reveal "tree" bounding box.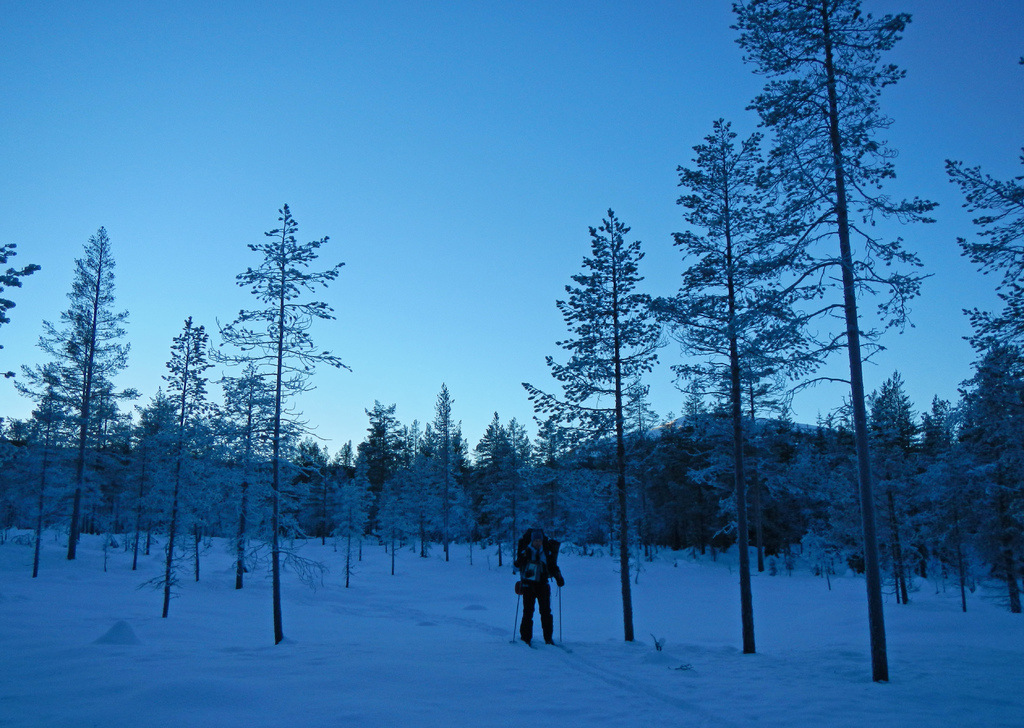
Revealed: (641,111,828,660).
